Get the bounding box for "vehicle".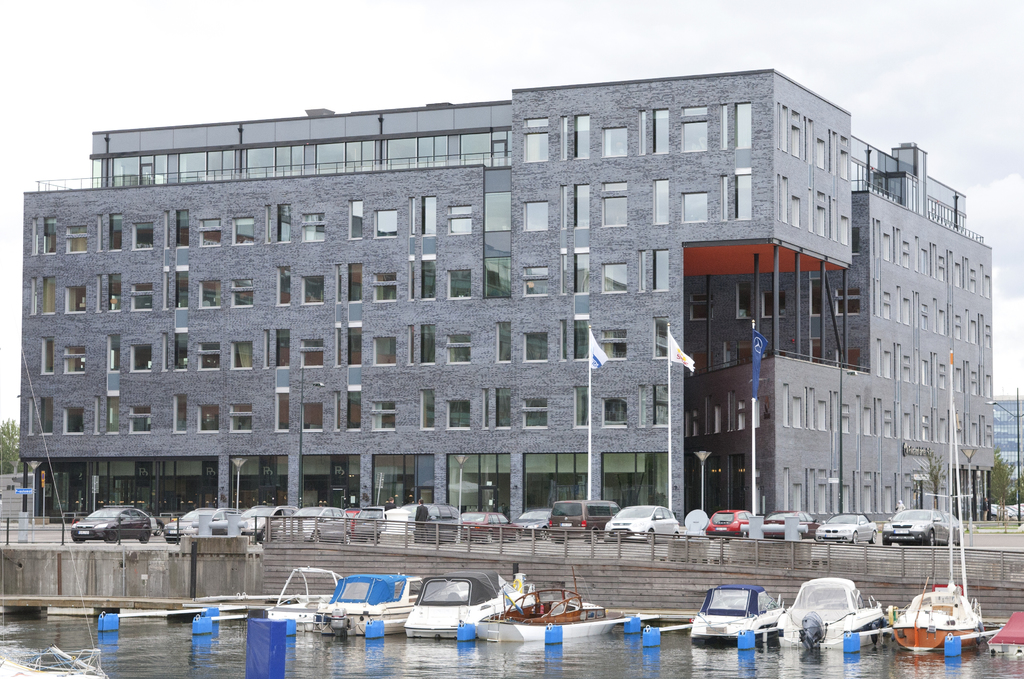
[left=881, top=510, right=965, bottom=548].
